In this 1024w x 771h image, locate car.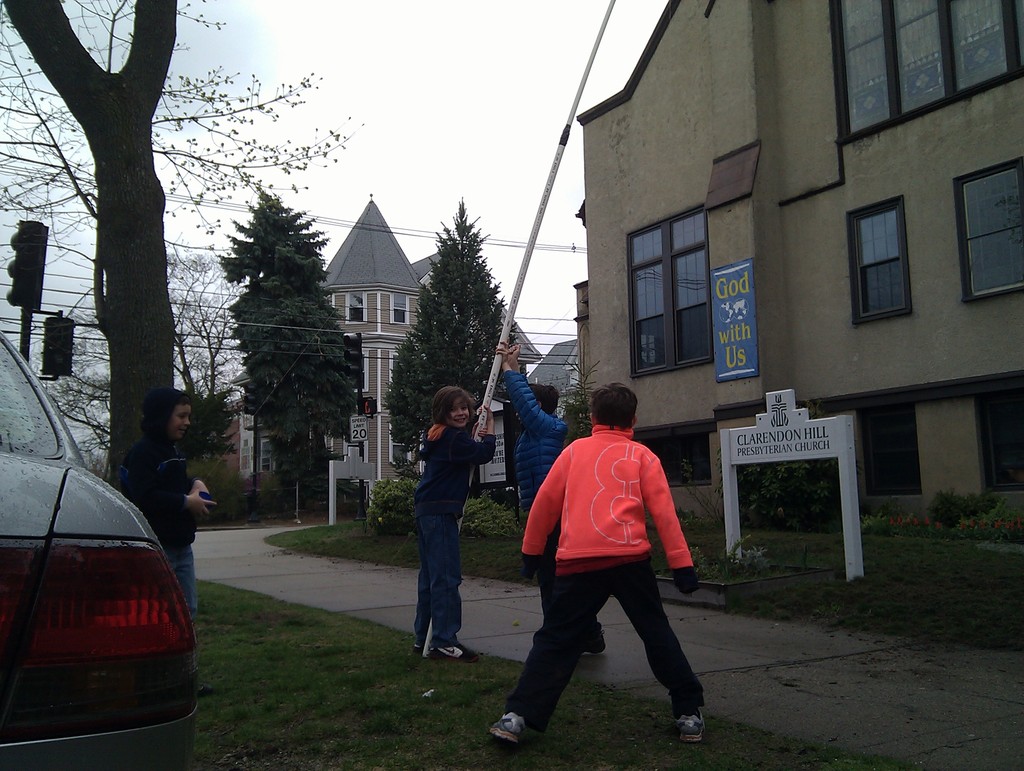
Bounding box: <box>0,332,197,770</box>.
